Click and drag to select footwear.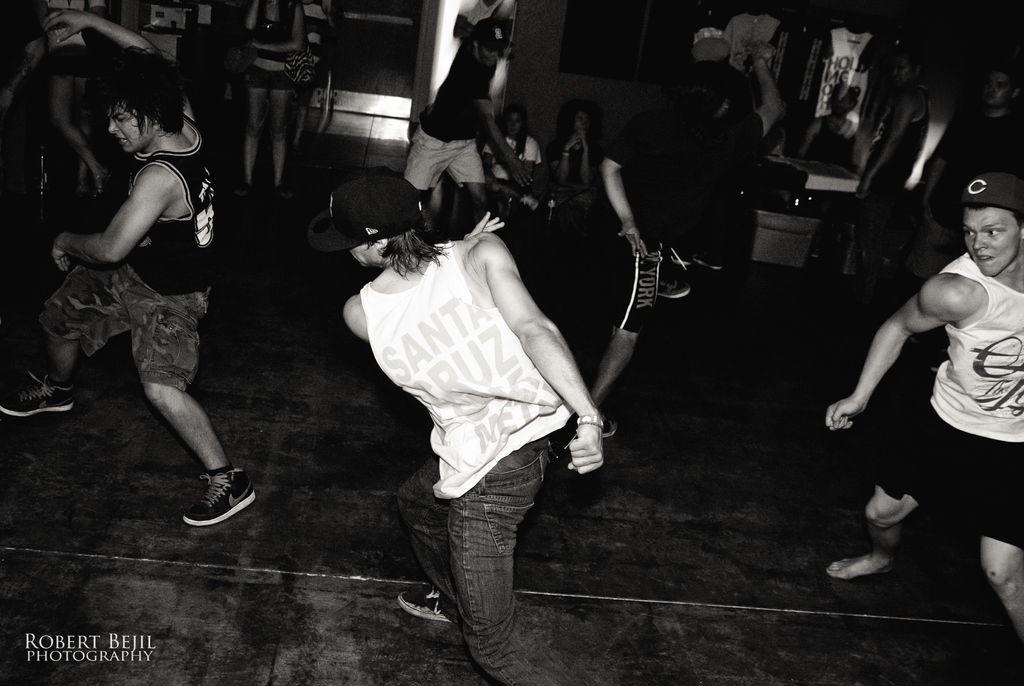
Selection: {"x1": 601, "y1": 416, "x2": 617, "y2": 437}.
